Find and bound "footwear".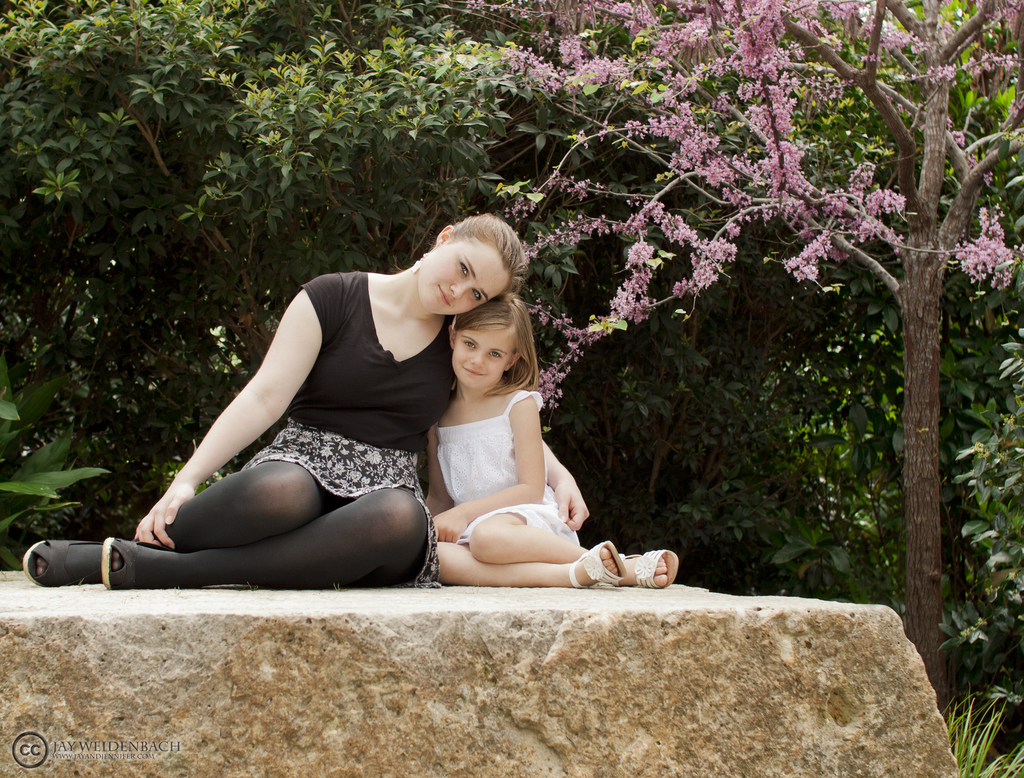
Bound: x1=563, y1=540, x2=632, y2=589.
